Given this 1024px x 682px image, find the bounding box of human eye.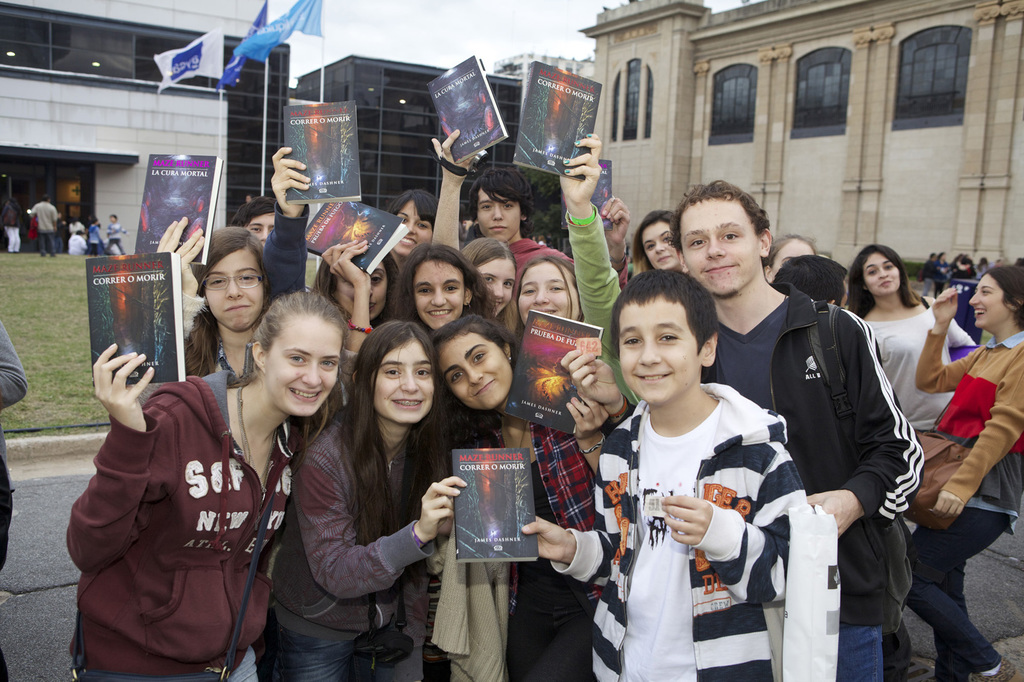
region(655, 331, 678, 344).
